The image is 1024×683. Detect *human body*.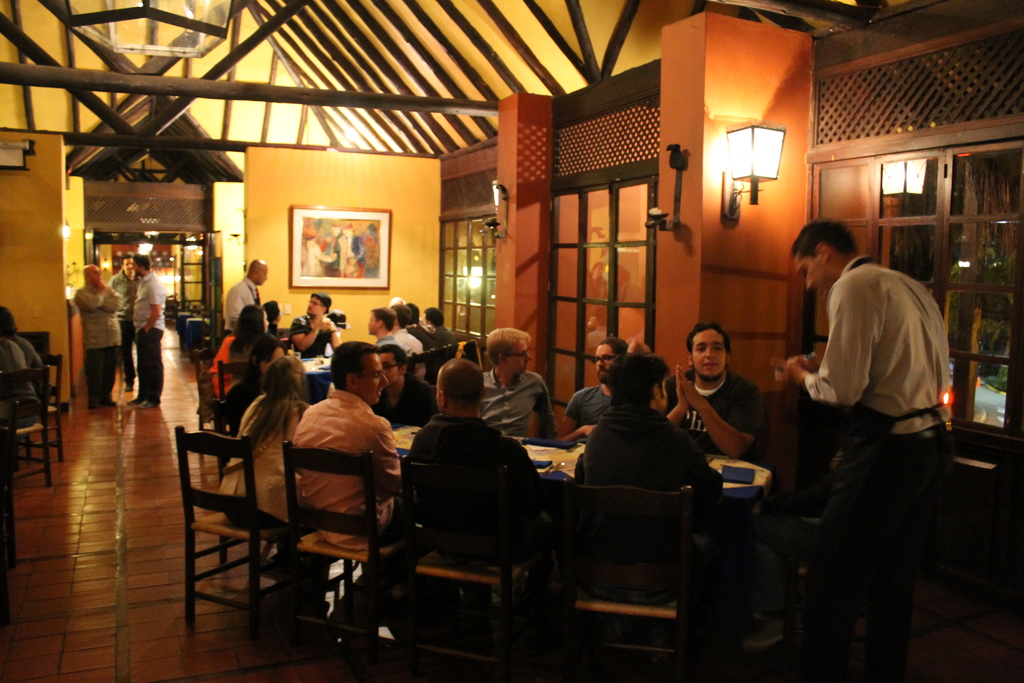
Detection: (left=221, top=391, right=310, bottom=579).
